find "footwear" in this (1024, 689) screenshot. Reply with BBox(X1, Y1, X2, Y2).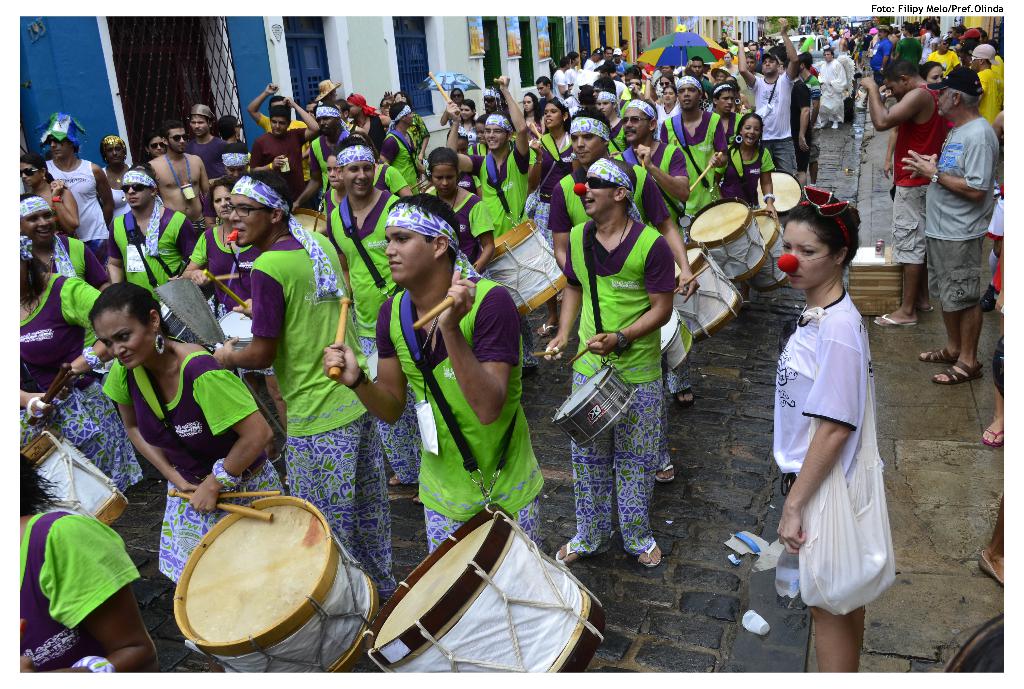
BBox(933, 359, 986, 385).
